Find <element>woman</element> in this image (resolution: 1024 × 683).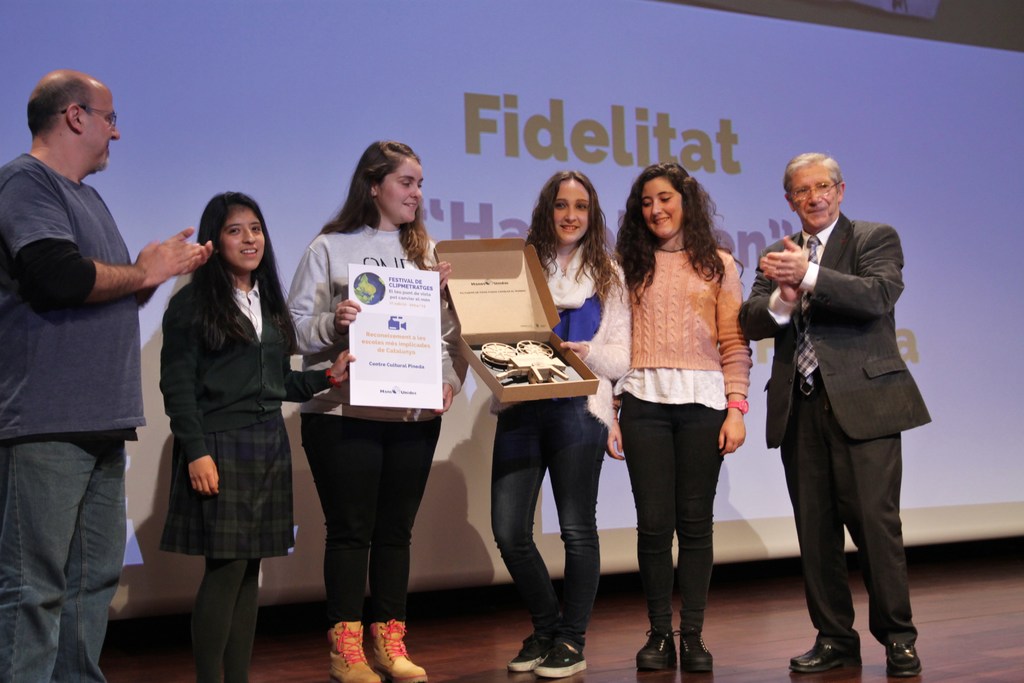
{"left": 489, "top": 170, "right": 630, "bottom": 679}.
